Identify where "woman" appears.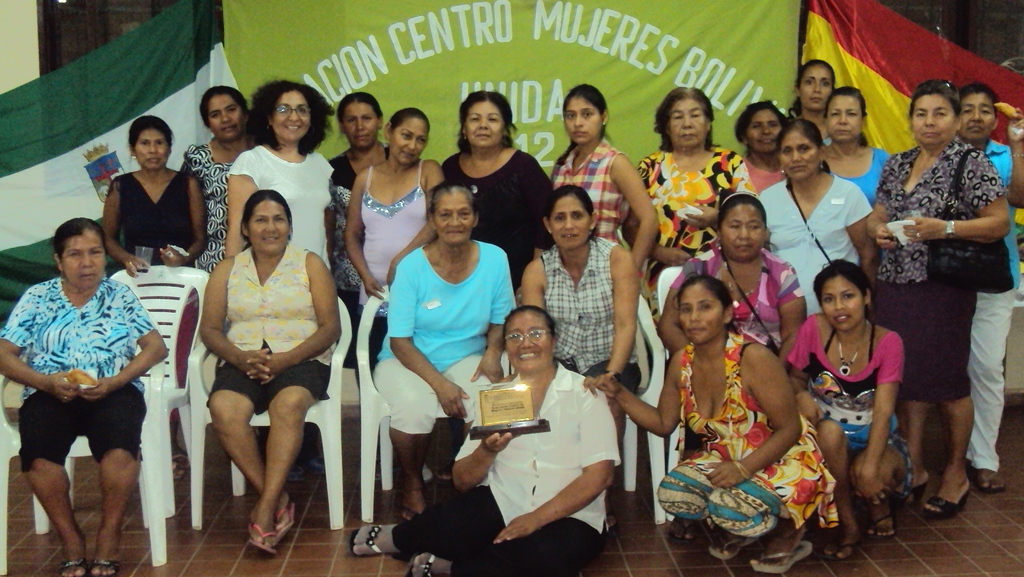
Appears at (732, 94, 798, 195).
